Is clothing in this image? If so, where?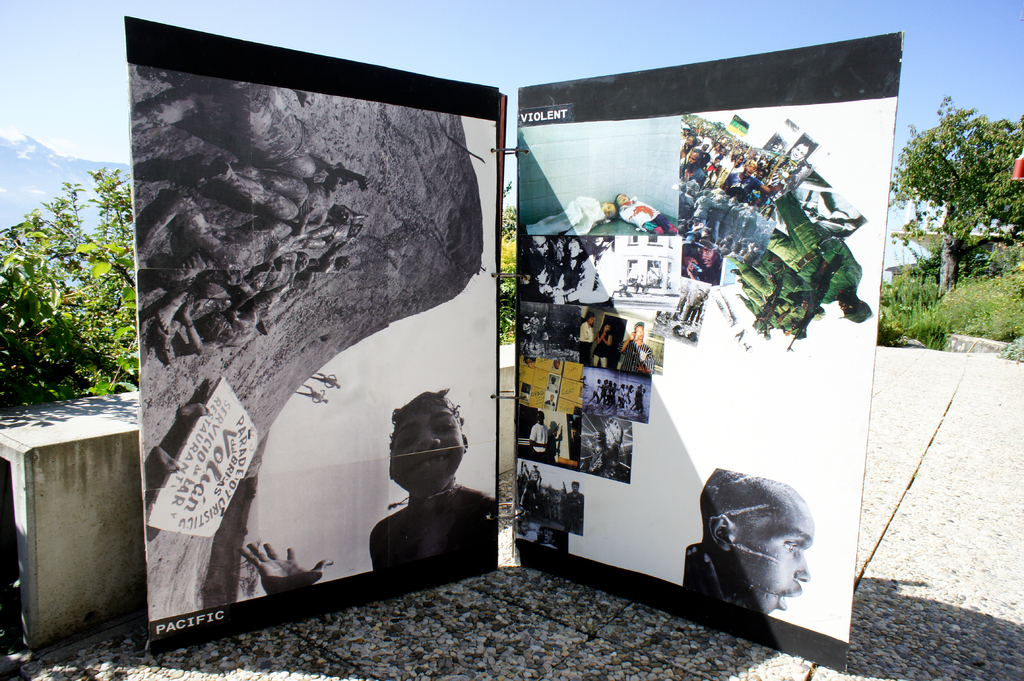
Yes, at l=529, t=198, r=606, b=237.
